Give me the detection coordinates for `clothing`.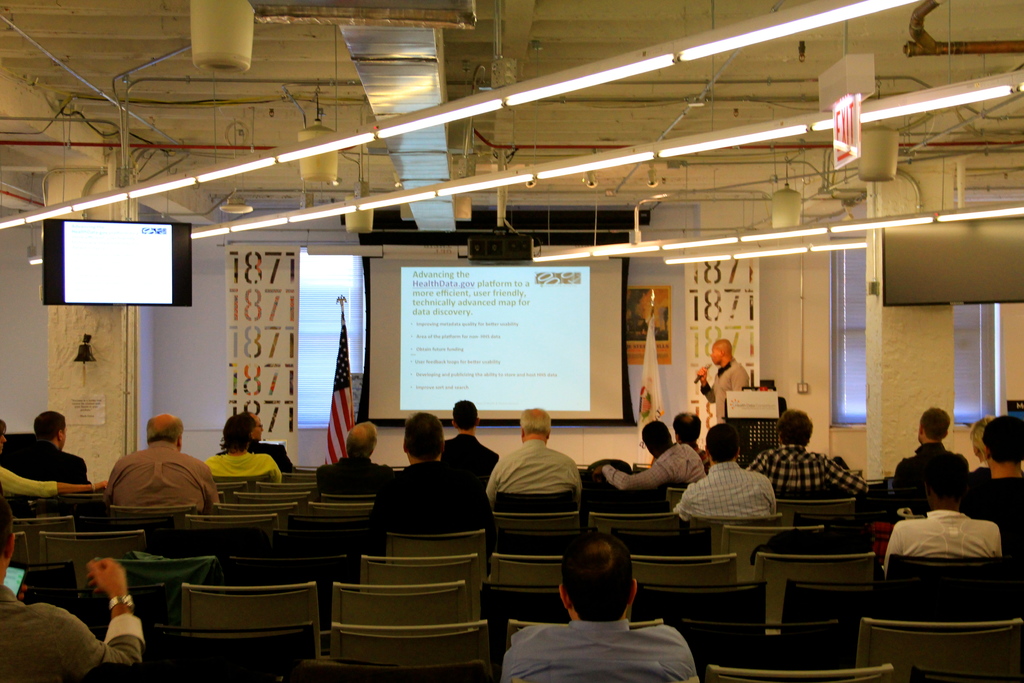
rect(963, 477, 1023, 555).
